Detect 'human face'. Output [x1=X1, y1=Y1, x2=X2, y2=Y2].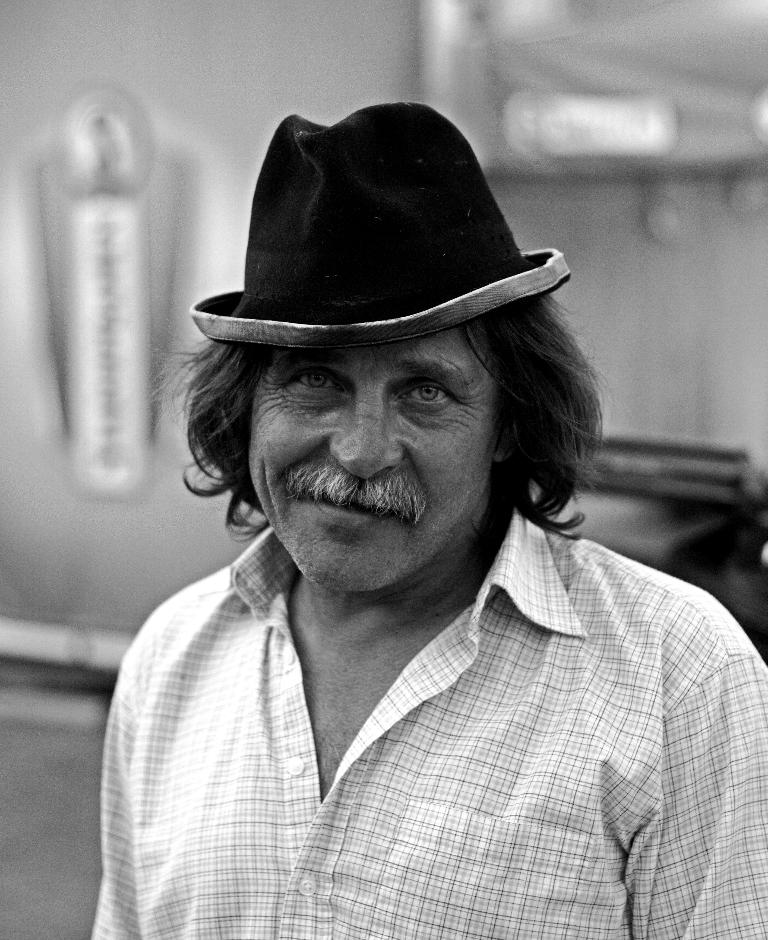
[x1=258, y1=335, x2=497, y2=588].
